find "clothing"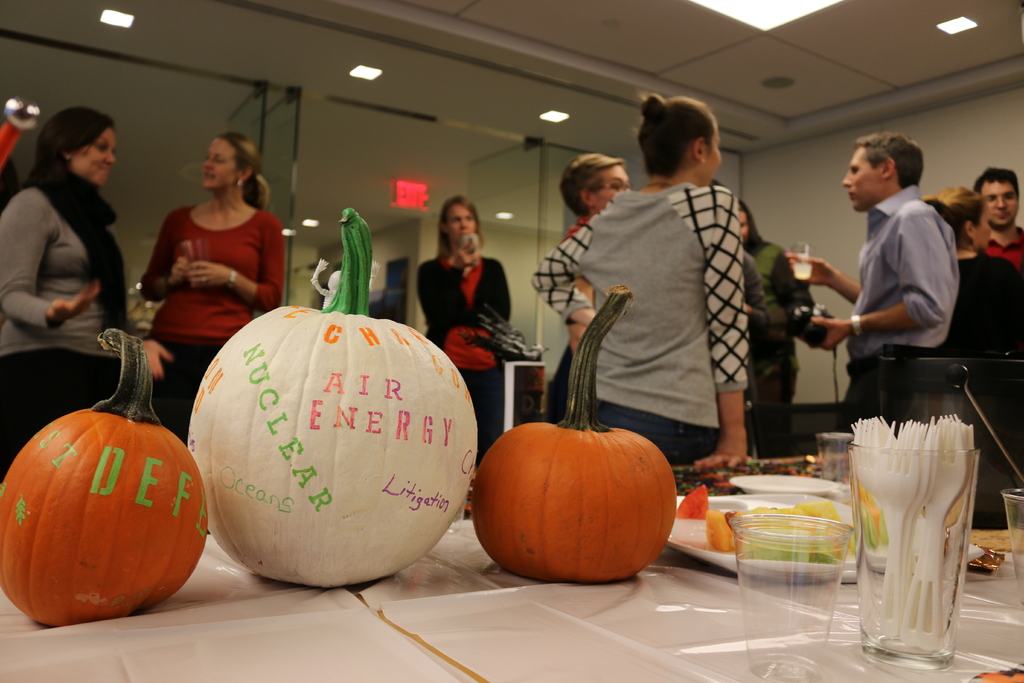
136/204/284/441
